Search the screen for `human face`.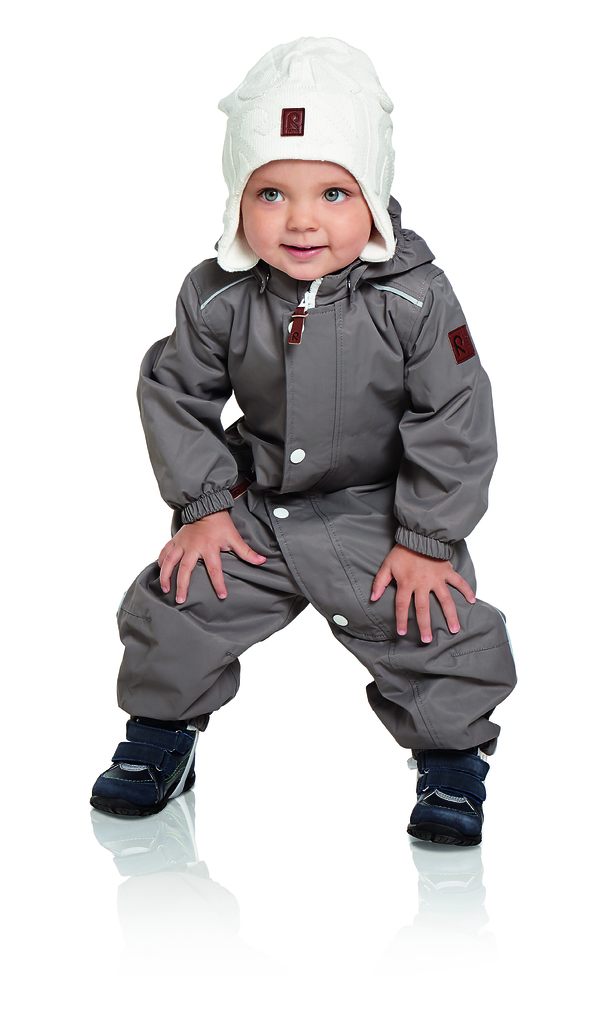
Found at [left=244, top=161, right=373, bottom=282].
